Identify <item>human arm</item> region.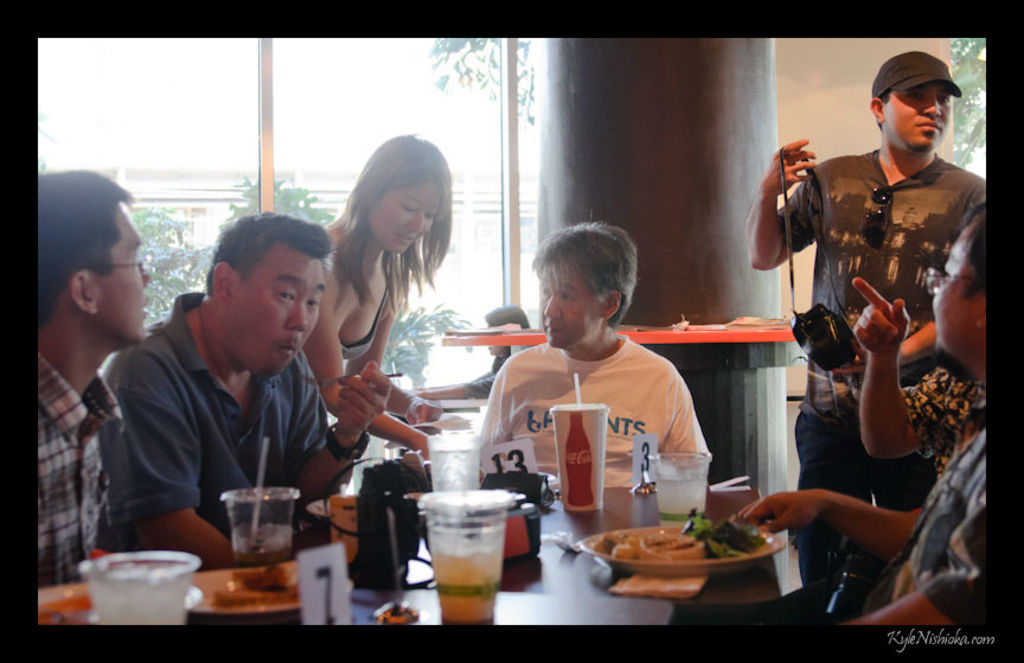
Region: l=347, t=295, r=440, b=414.
